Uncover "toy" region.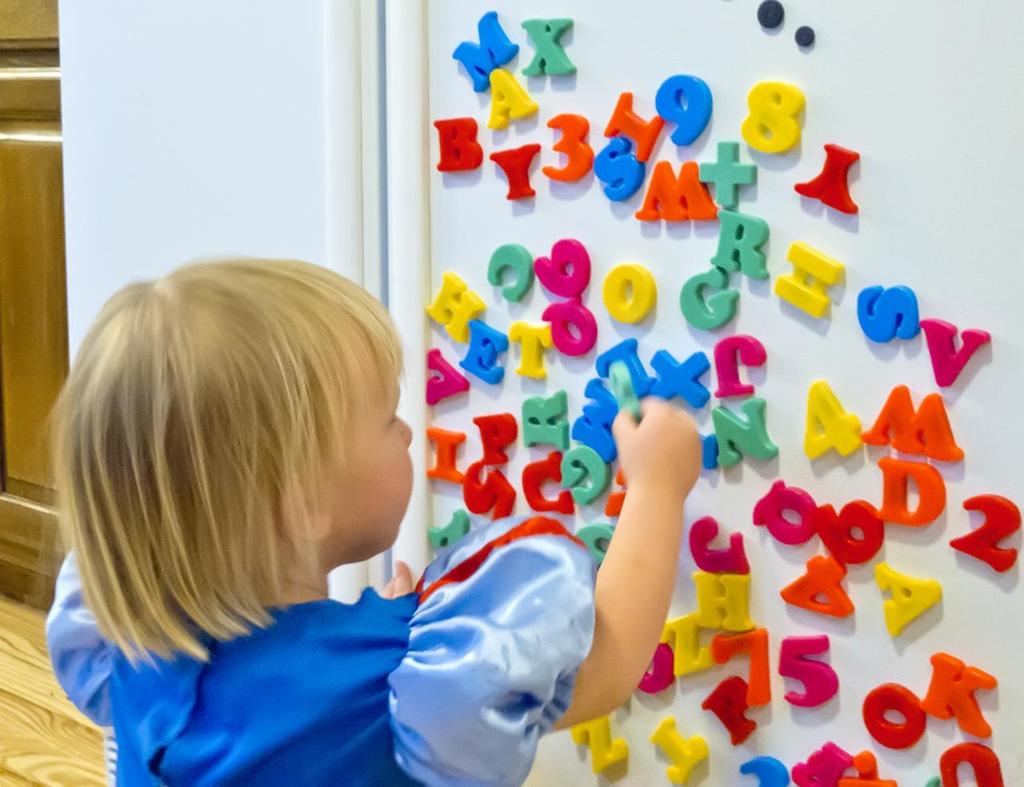
Uncovered: <region>802, 380, 866, 461</region>.
